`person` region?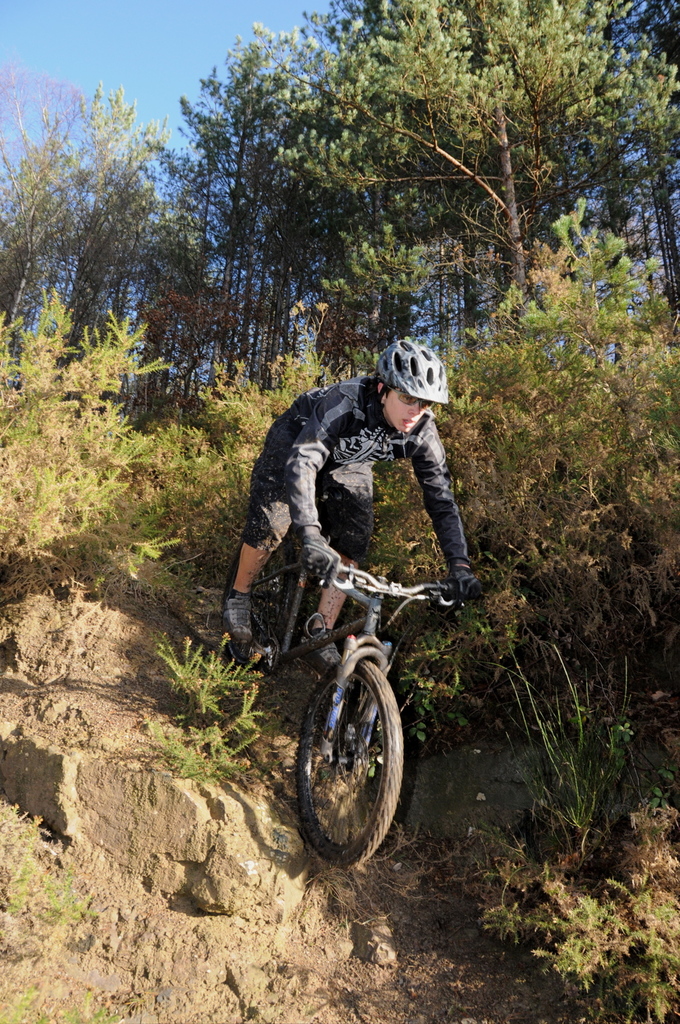
[x1=220, y1=337, x2=488, y2=644]
